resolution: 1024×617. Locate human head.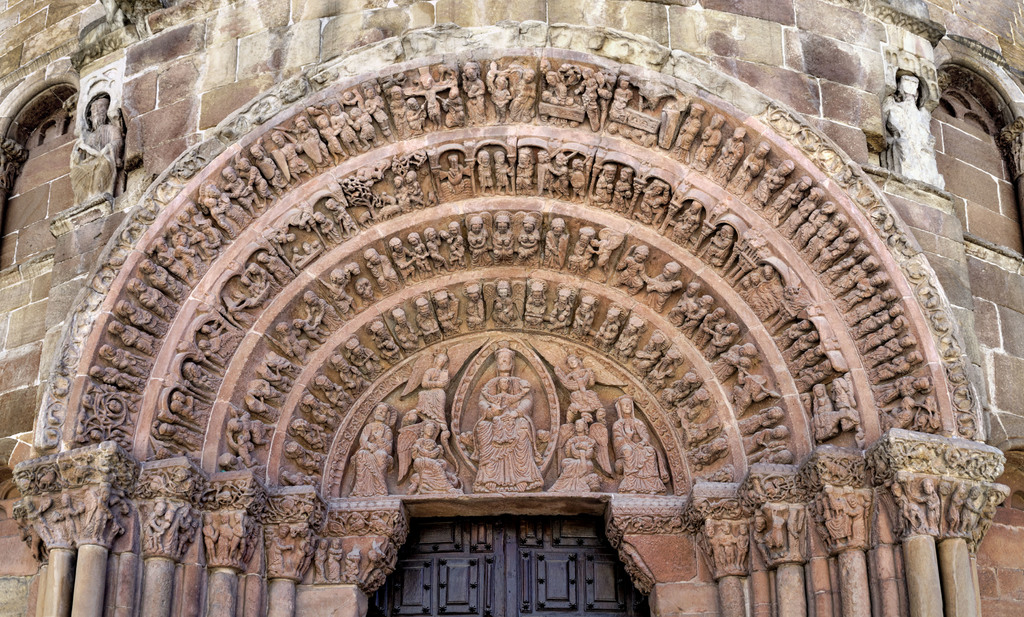
Rect(391, 88, 399, 99).
